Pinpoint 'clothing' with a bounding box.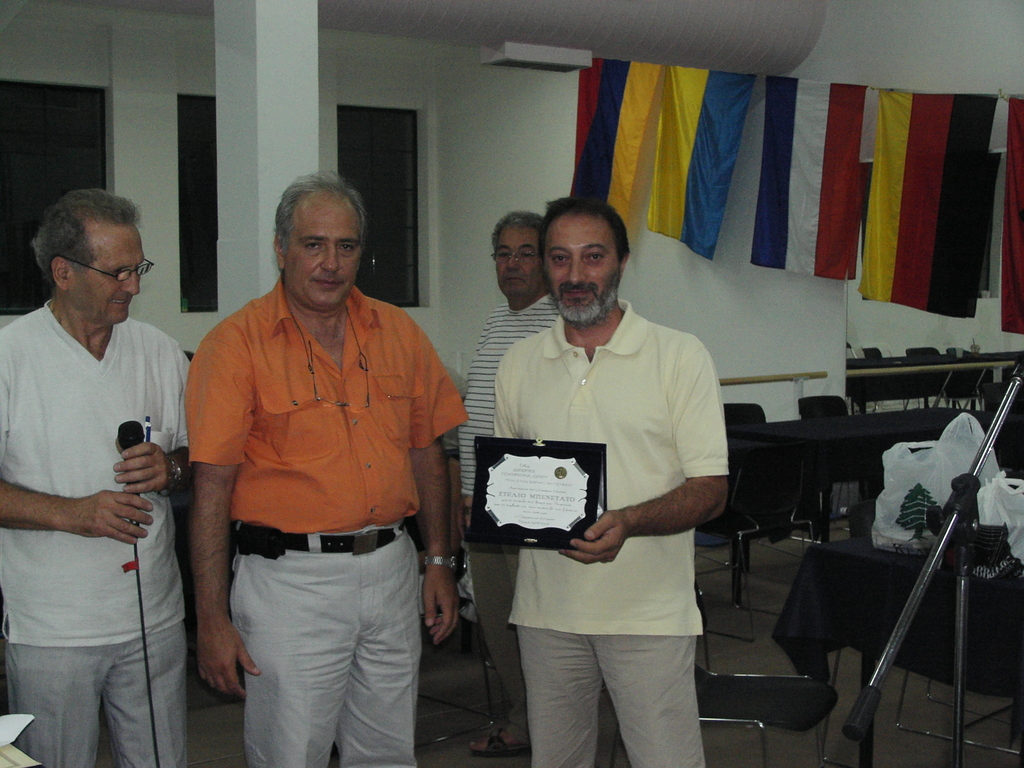
{"left": 193, "top": 257, "right": 449, "bottom": 762}.
